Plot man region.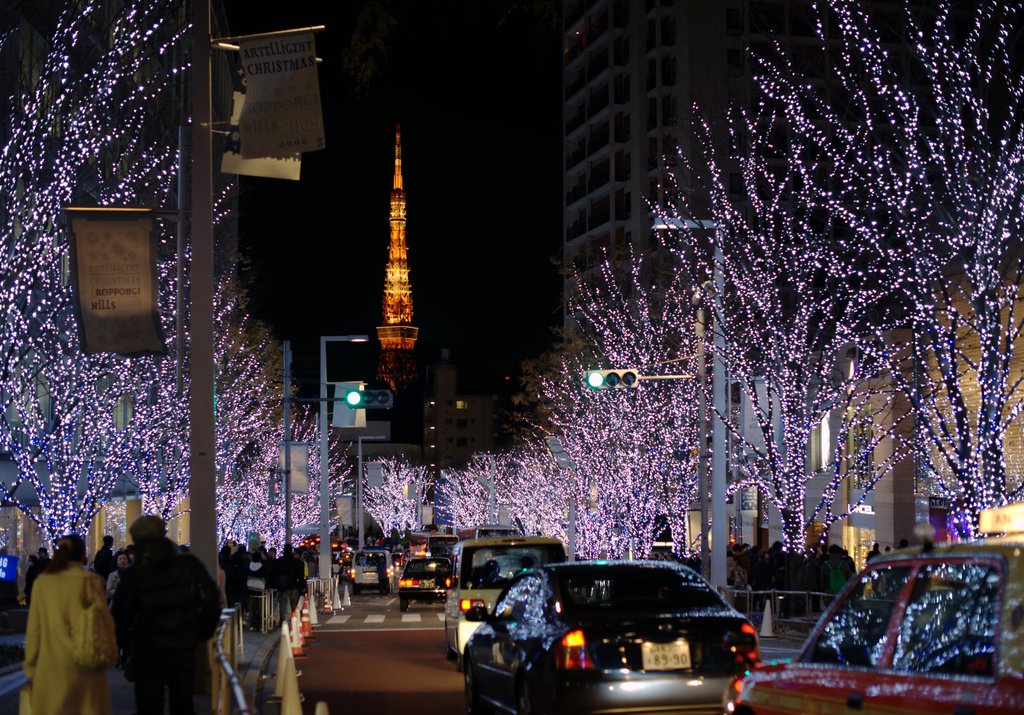
Plotted at 228,547,249,605.
